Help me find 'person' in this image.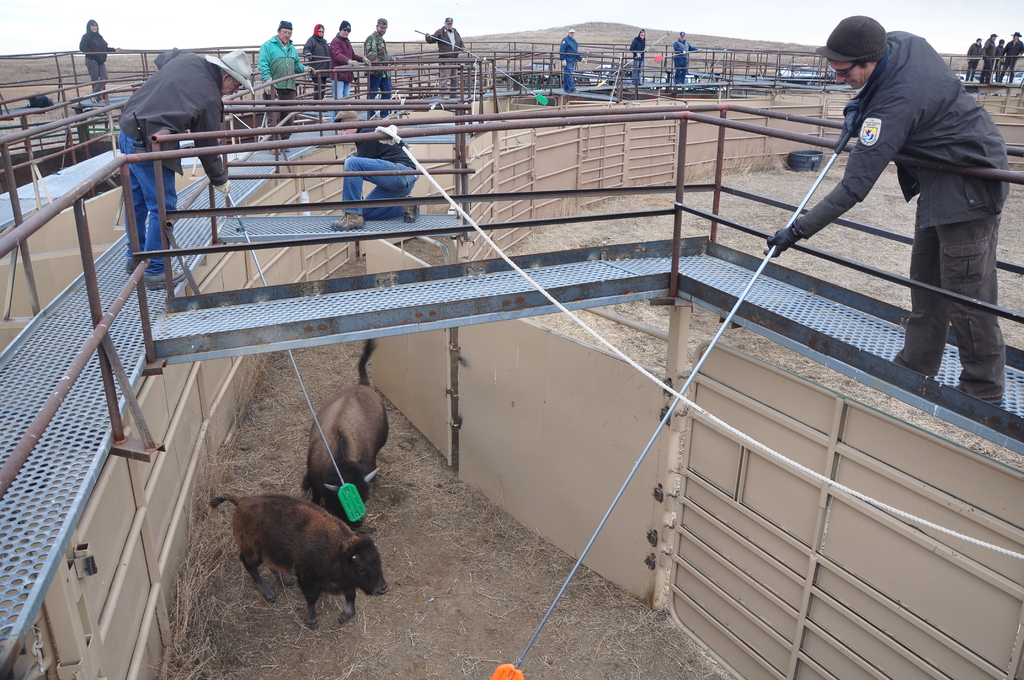
Found it: left=120, top=46, right=252, bottom=282.
